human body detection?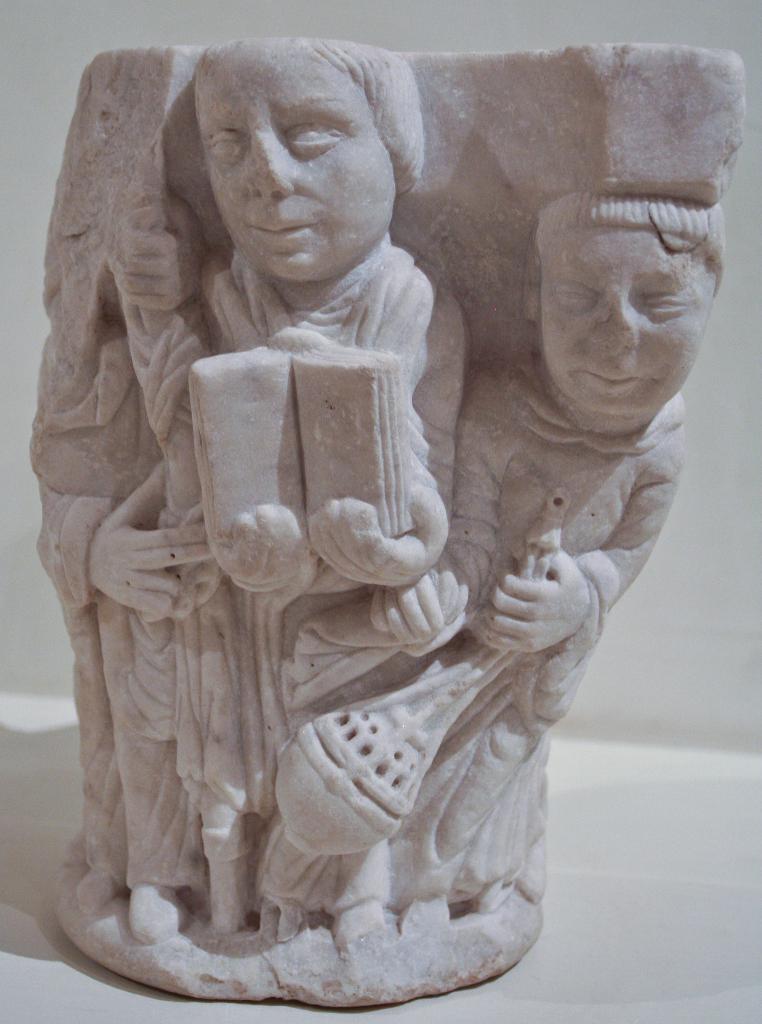
detection(33, 326, 203, 942)
